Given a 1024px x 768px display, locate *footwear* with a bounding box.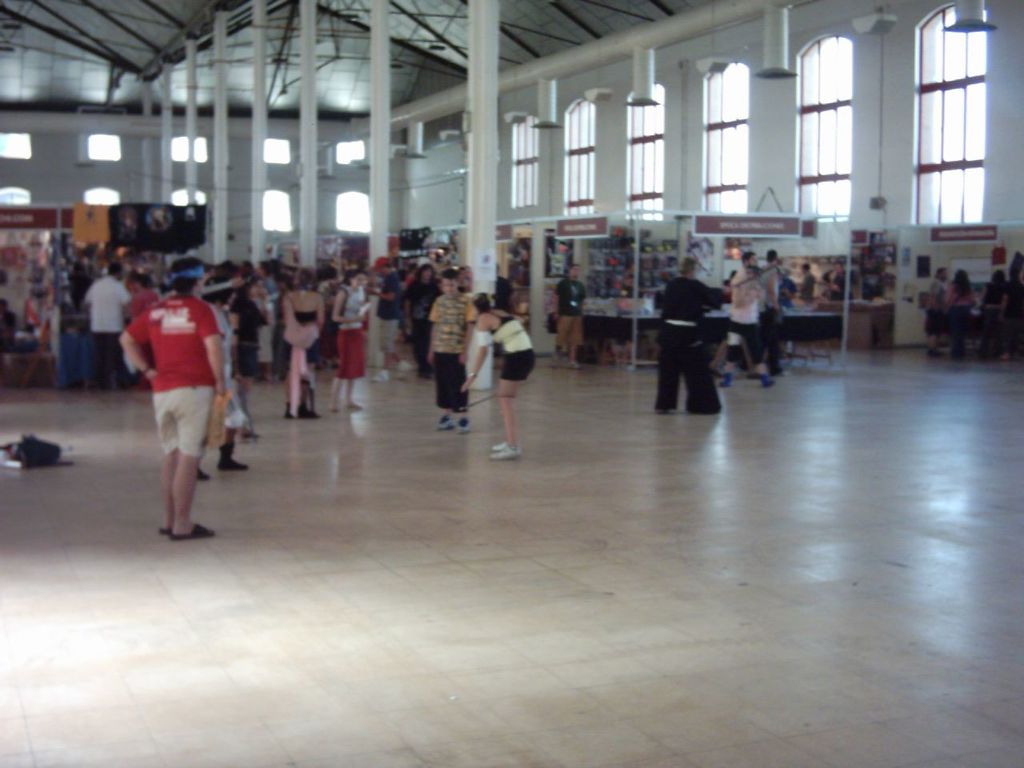
Located: bbox=(494, 442, 518, 449).
